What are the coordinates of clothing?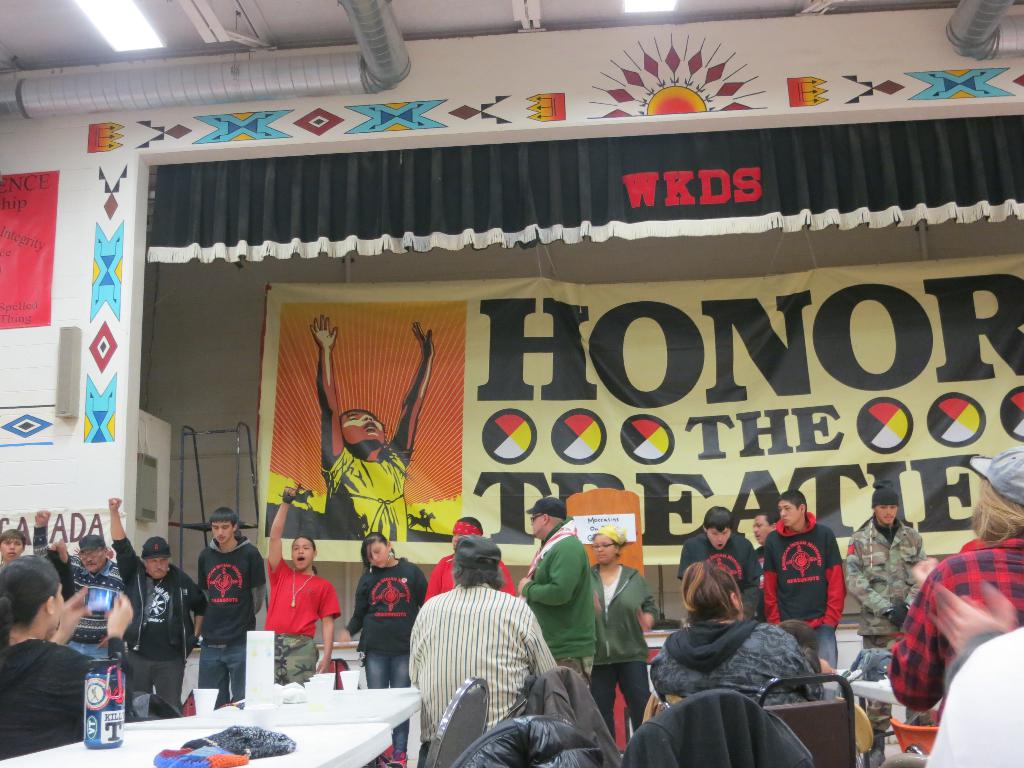
[191, 535, 264, 716].
